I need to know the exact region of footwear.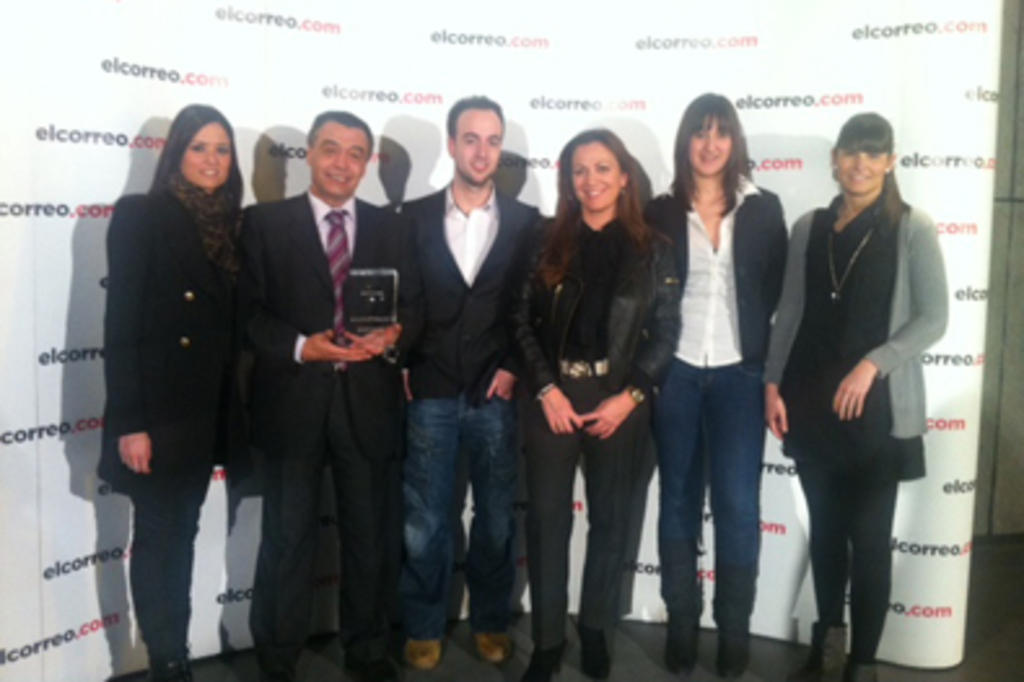
Region: <region>850, 633, 879, 679</region>.
